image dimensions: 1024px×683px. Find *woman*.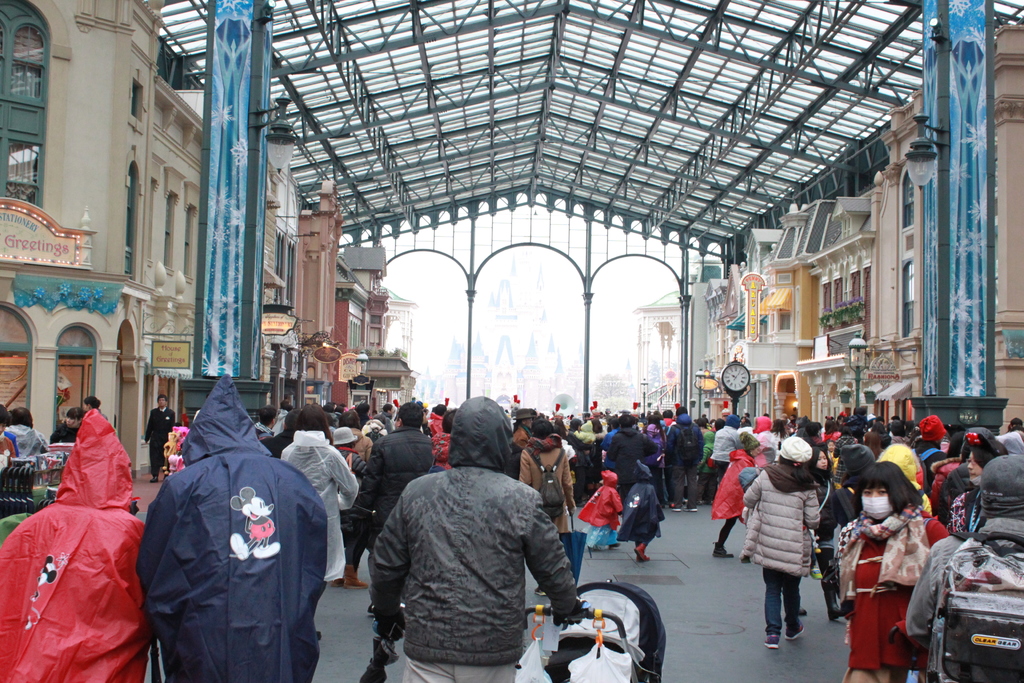
<bbox>83, 393, 109, 419</bbox>.
